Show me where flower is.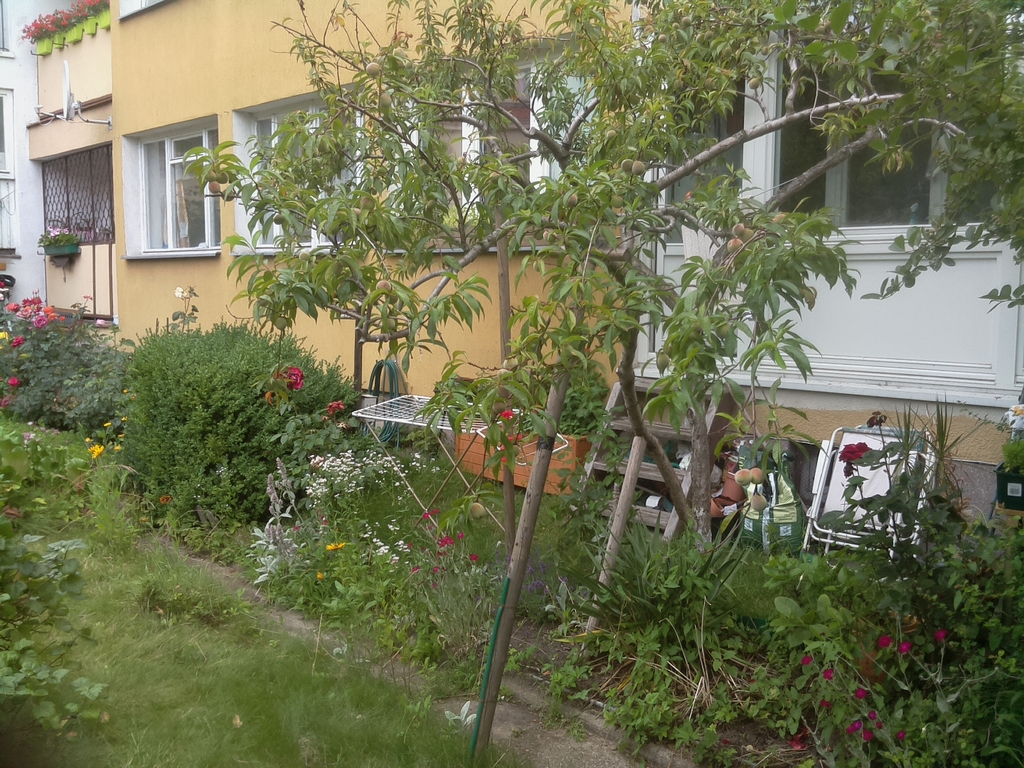
flower is at 290:361:303:389.
